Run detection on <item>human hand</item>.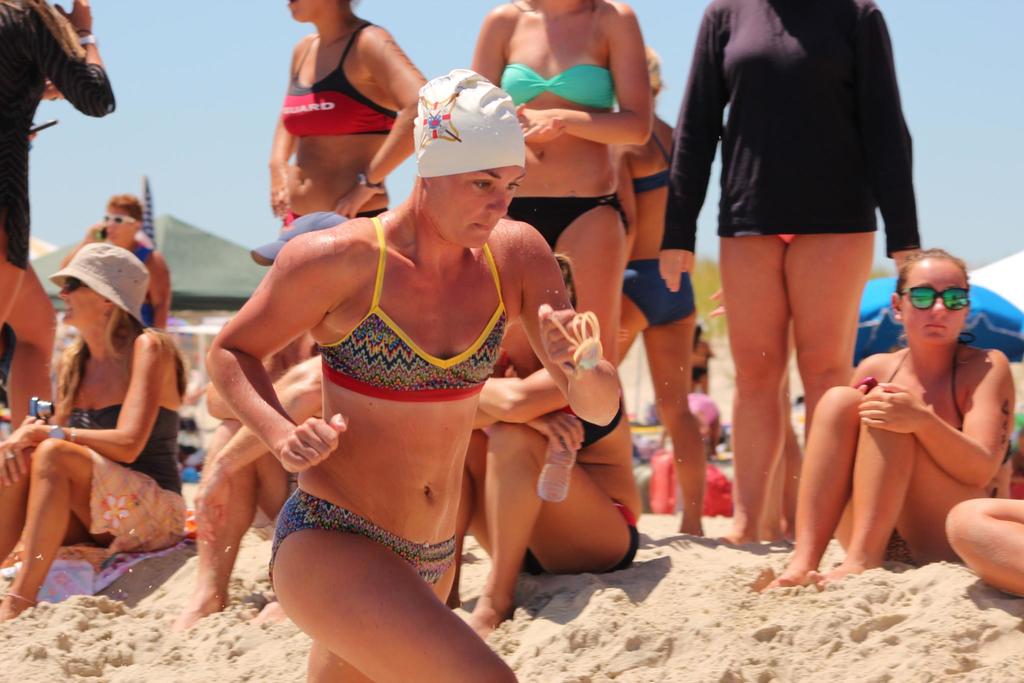
Result: <bbox>534, 300, 612, 392</bbox>.
